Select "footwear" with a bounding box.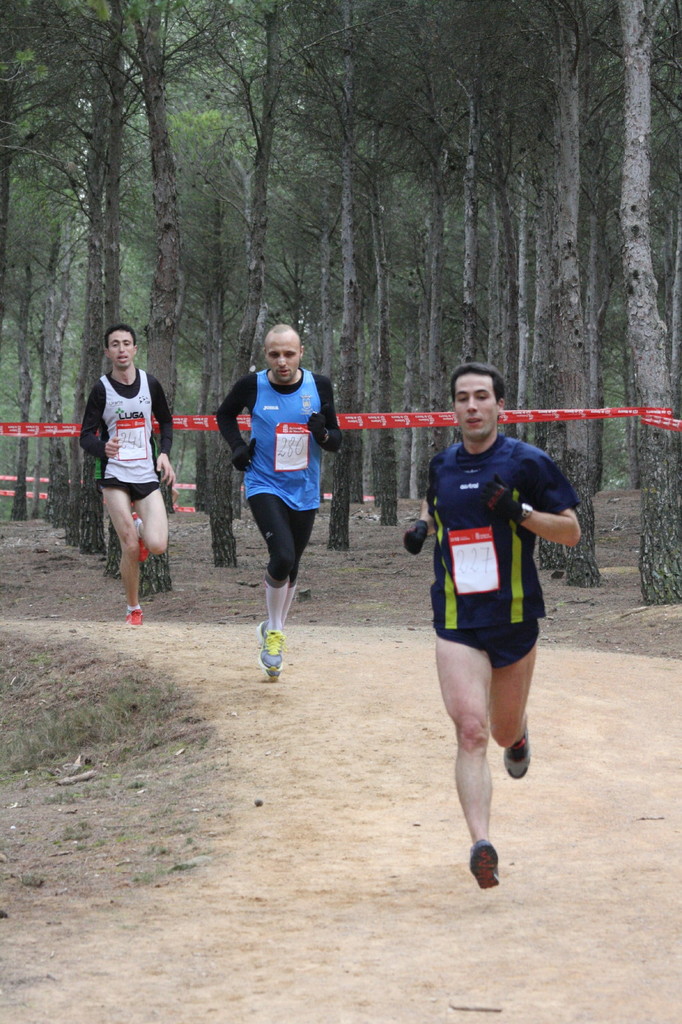
bbox(502, 729, 532, 783).
